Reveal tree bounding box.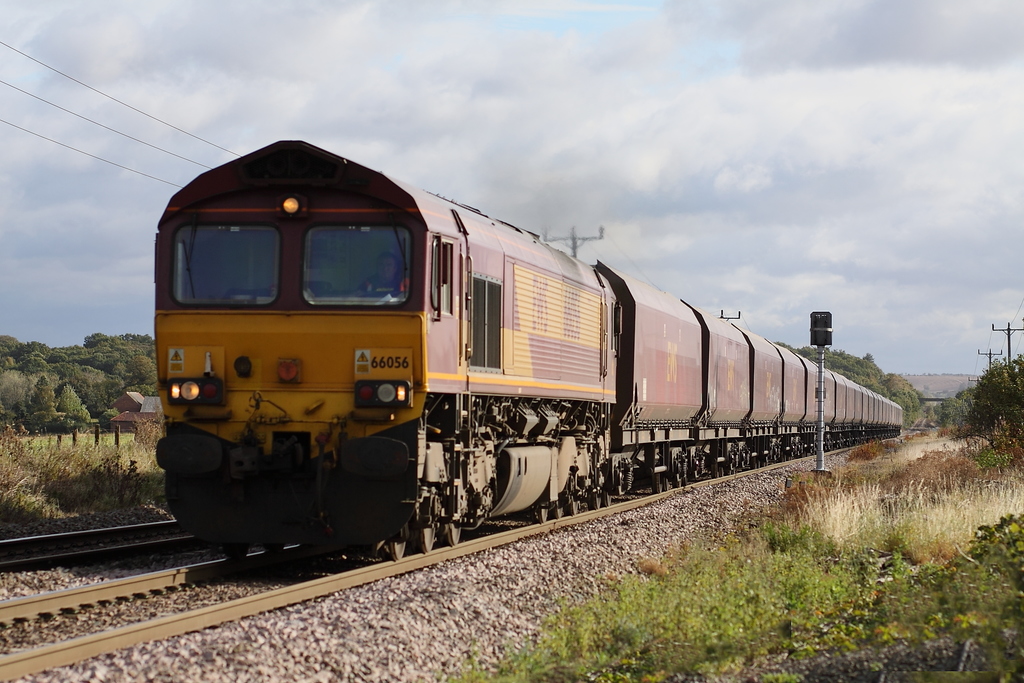
Revealed: (x1=84, y1=336, x2=136, y2=451).
